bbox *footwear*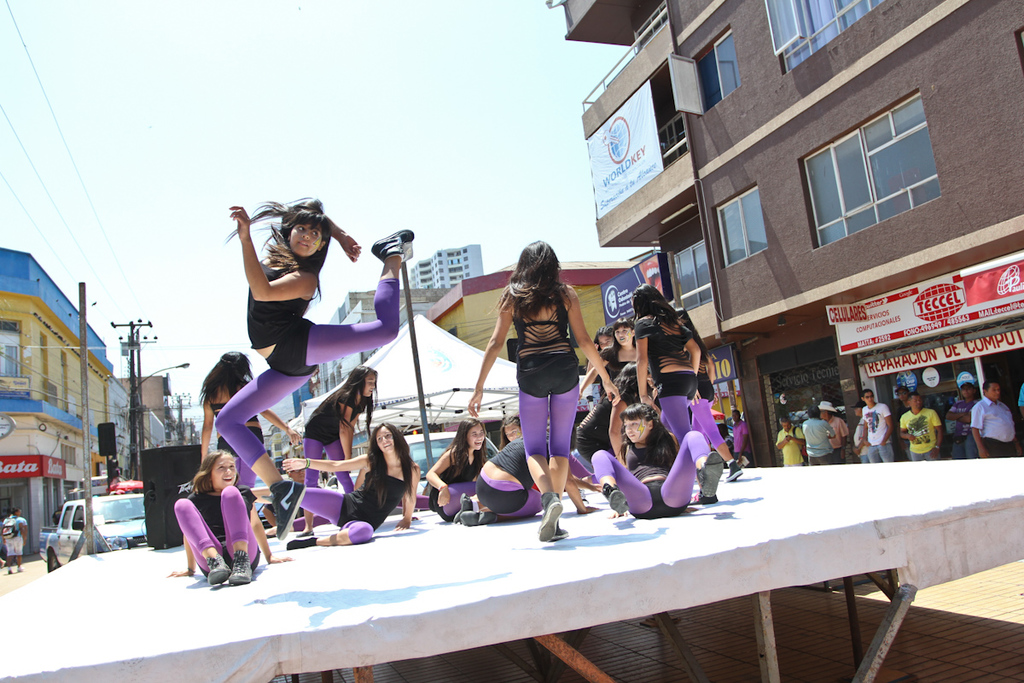
box(230, 552, 253, 584)
